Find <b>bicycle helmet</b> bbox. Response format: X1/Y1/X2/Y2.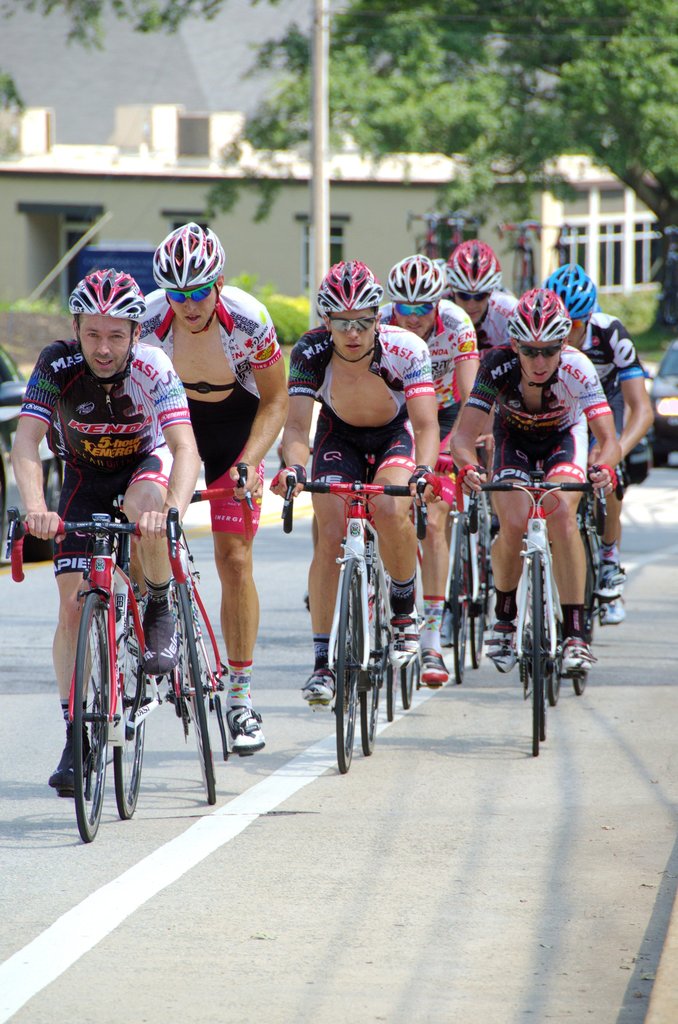
67/267/147/321.
